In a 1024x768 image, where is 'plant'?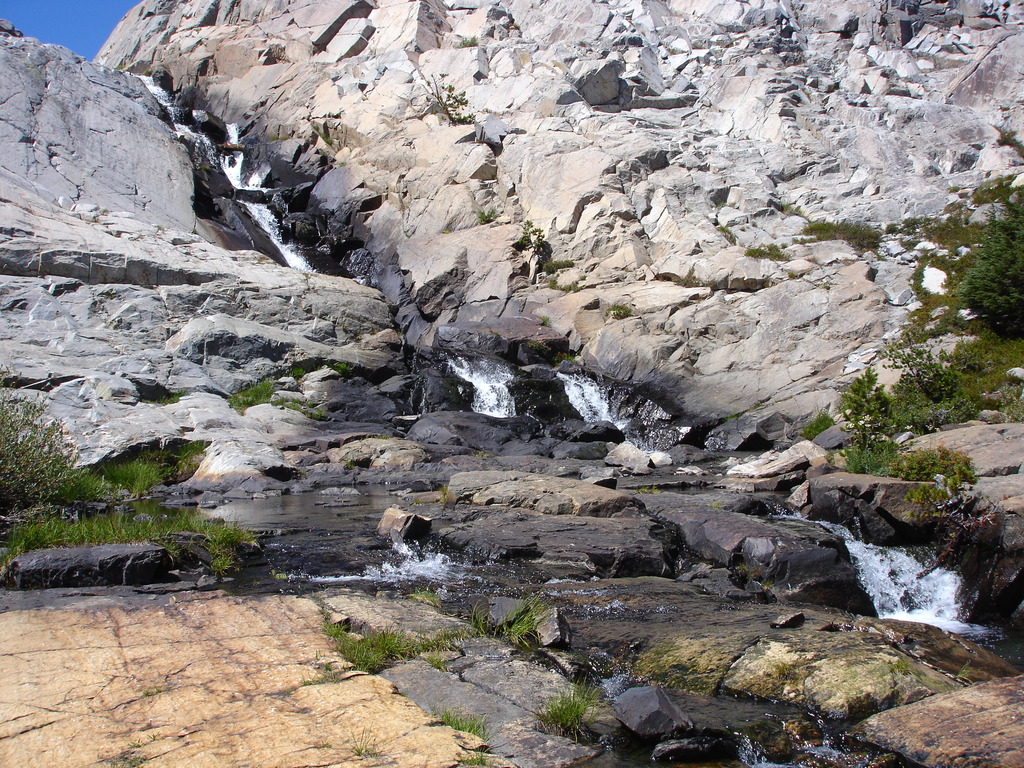
x1=883, y1=209, x2=947, y2=312.
